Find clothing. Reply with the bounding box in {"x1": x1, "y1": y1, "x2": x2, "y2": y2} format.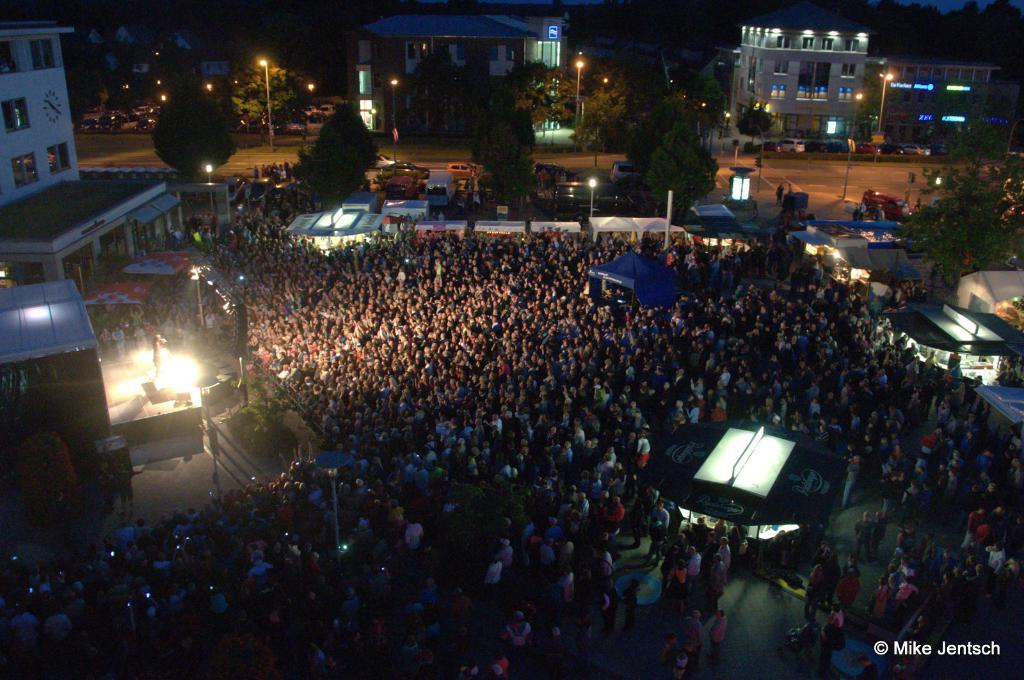
{"x1": 634, "y1": 438, "x2": 650, "y2": 462}.
